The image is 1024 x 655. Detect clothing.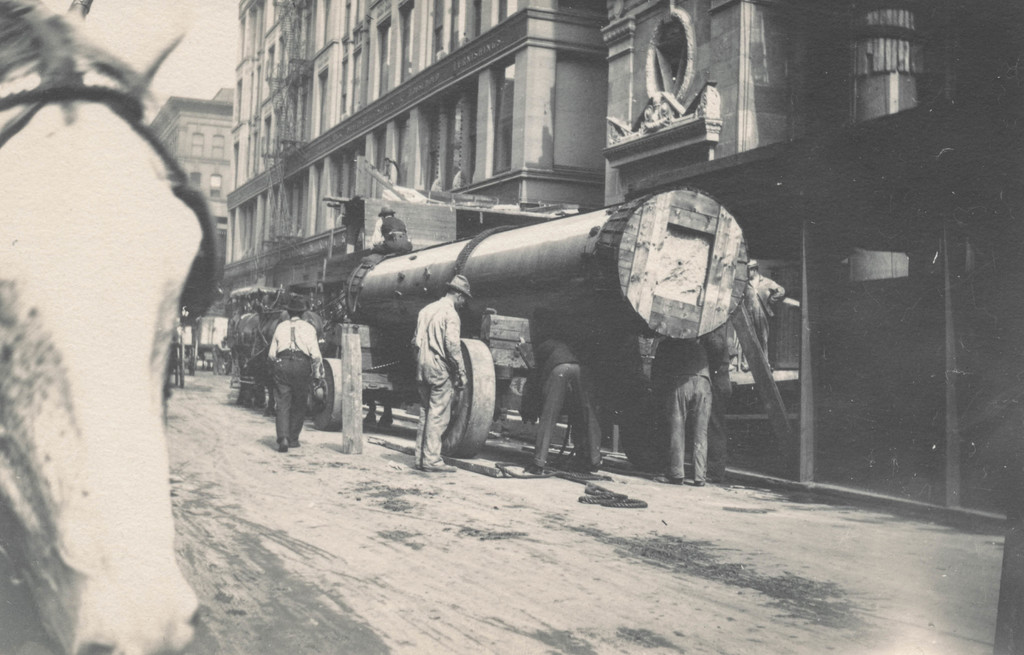
Detection: box=[260, 321, 323, 438].
